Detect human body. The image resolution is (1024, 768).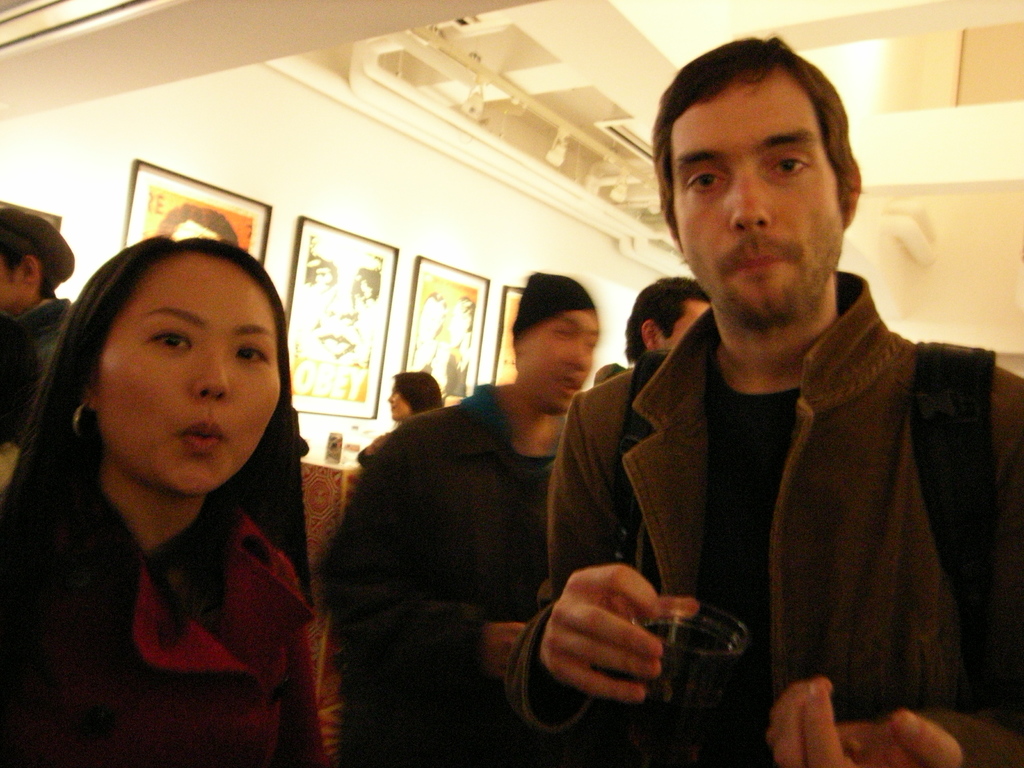
335:273:587:767.
